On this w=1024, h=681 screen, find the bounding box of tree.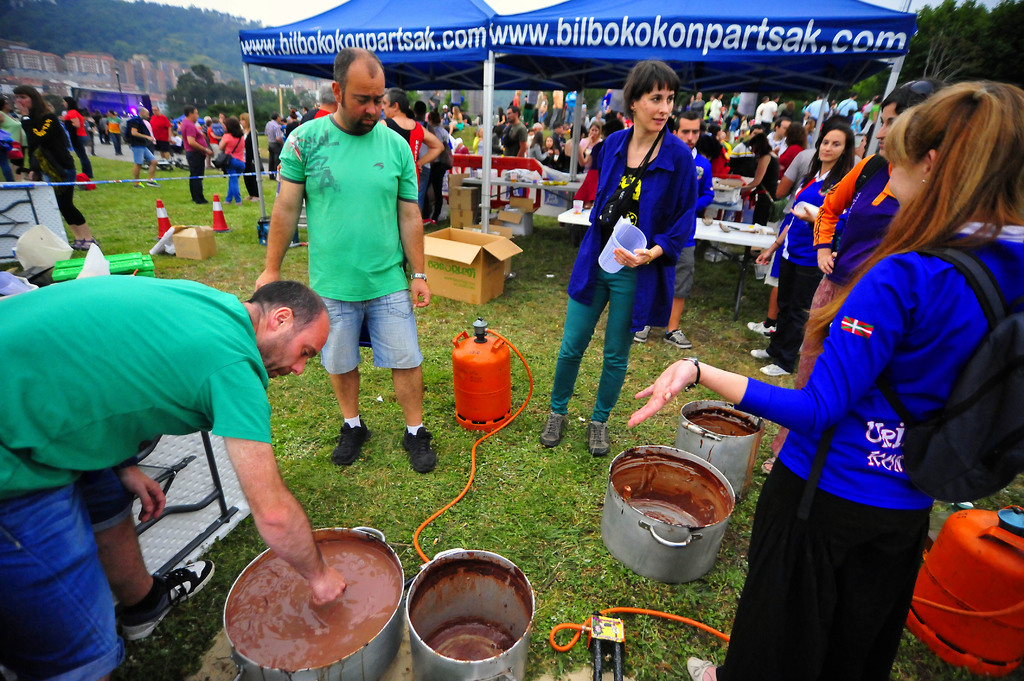
Bounding box: l=915, t=2, r=1011, b=84.
